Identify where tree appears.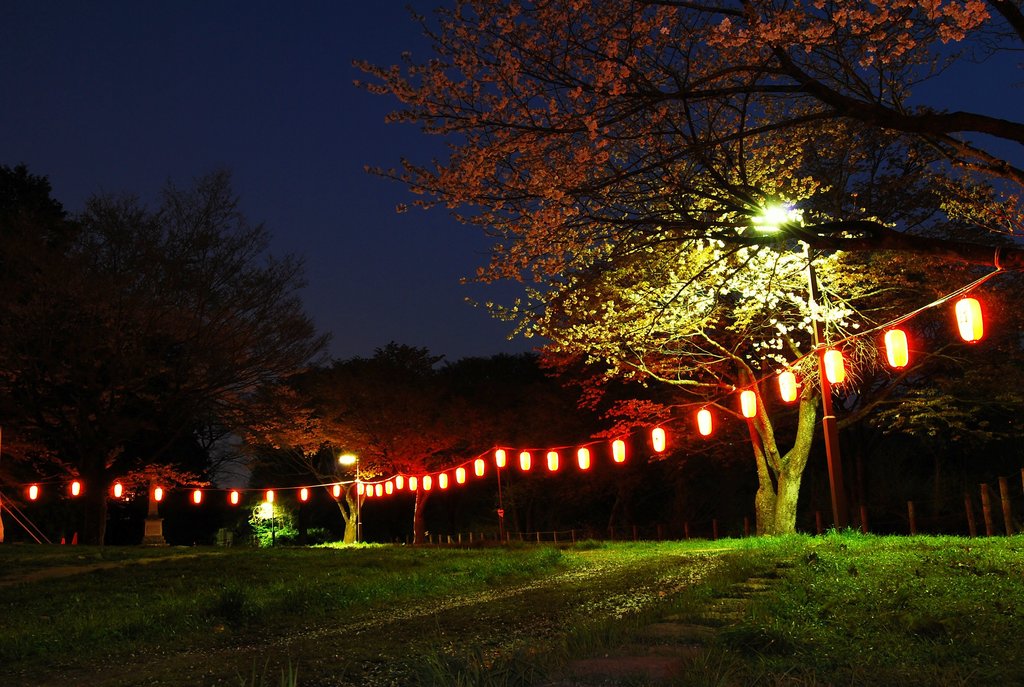
Appears at <bbox>351, 0, 1023, 280</bbox>.
